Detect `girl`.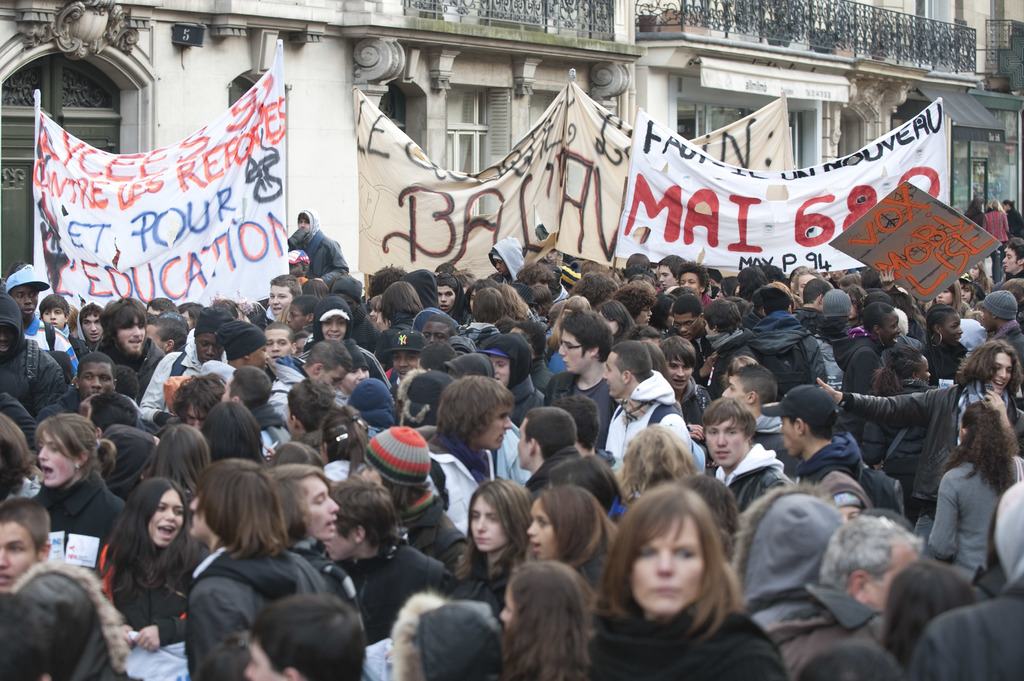
Detected at bbox=(434, 478, 547, 610).
